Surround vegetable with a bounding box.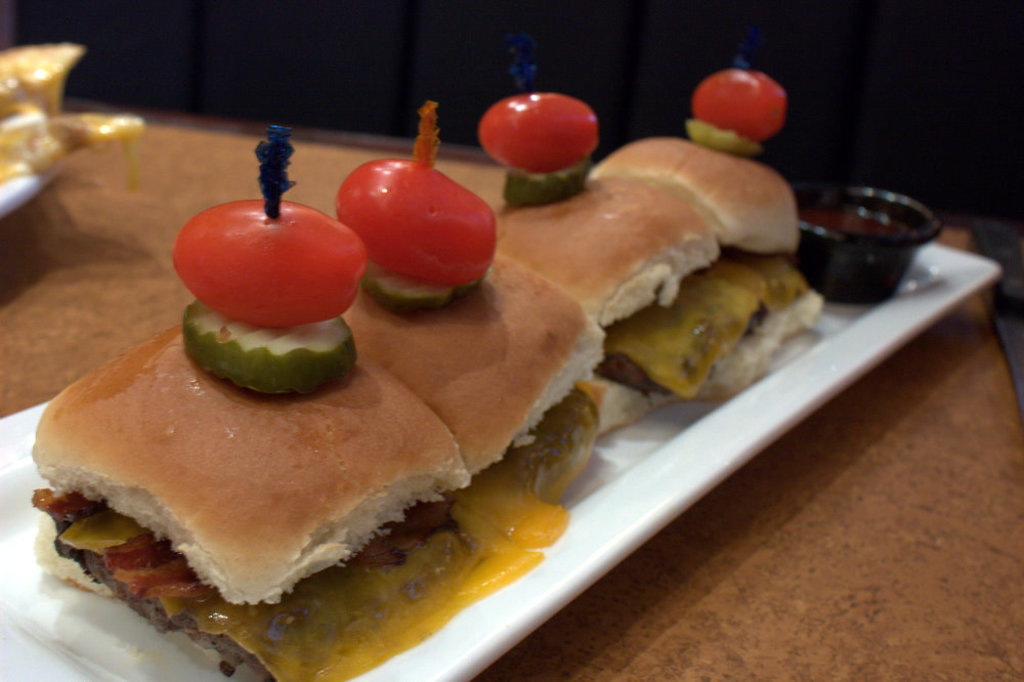
[x1=475, y1=92, x2=600, y2=173].
